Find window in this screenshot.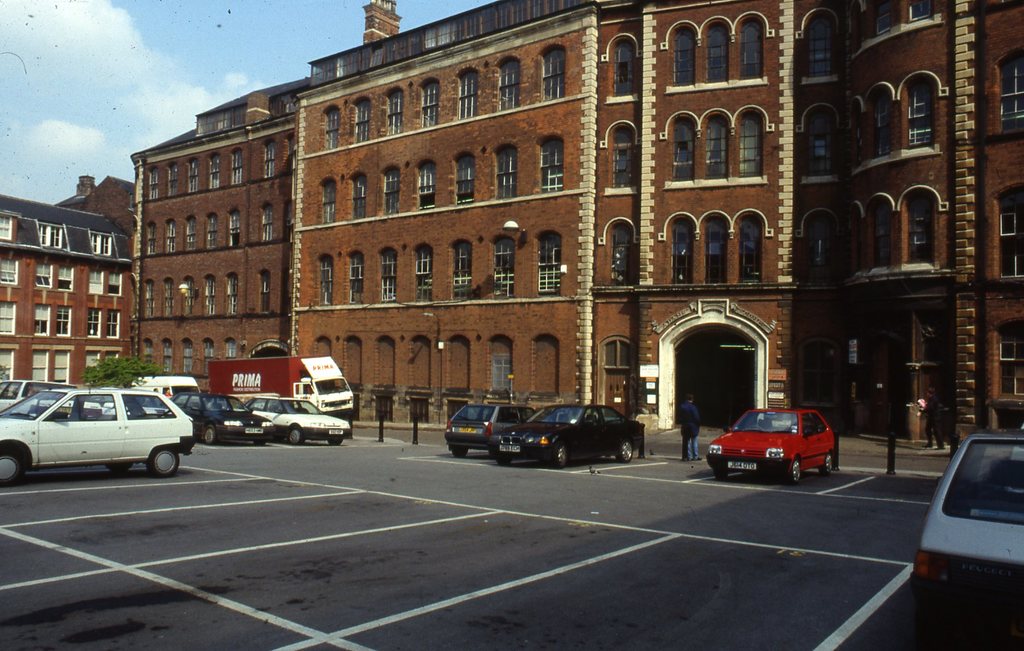
The bounding box for window is <box>379,252,396,304</box>.
